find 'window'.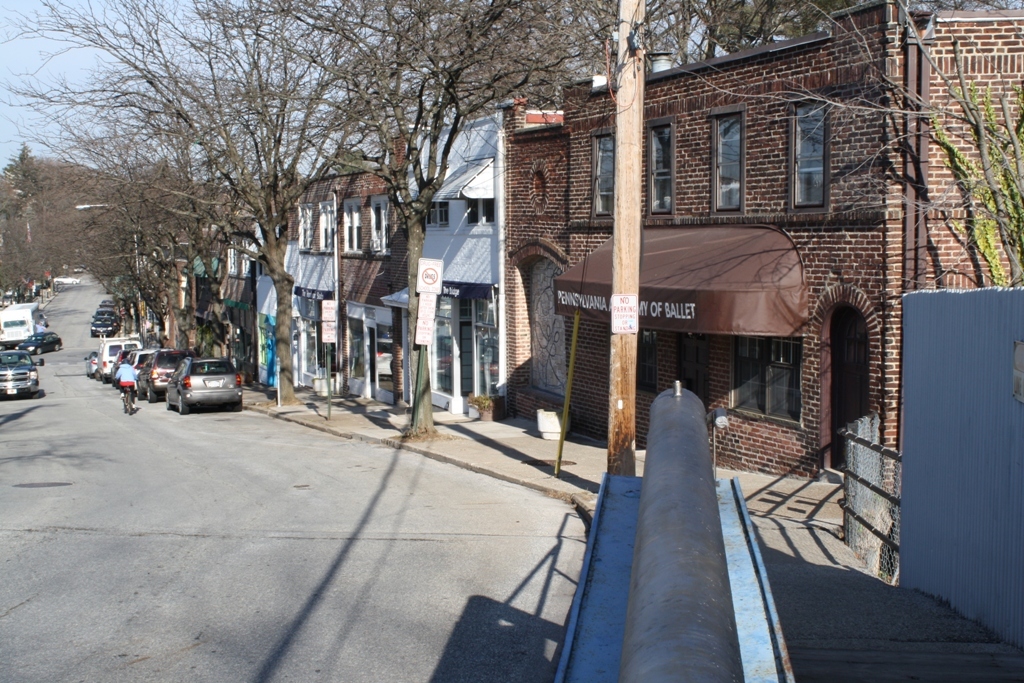
<box>642,119,679,220</box>.
